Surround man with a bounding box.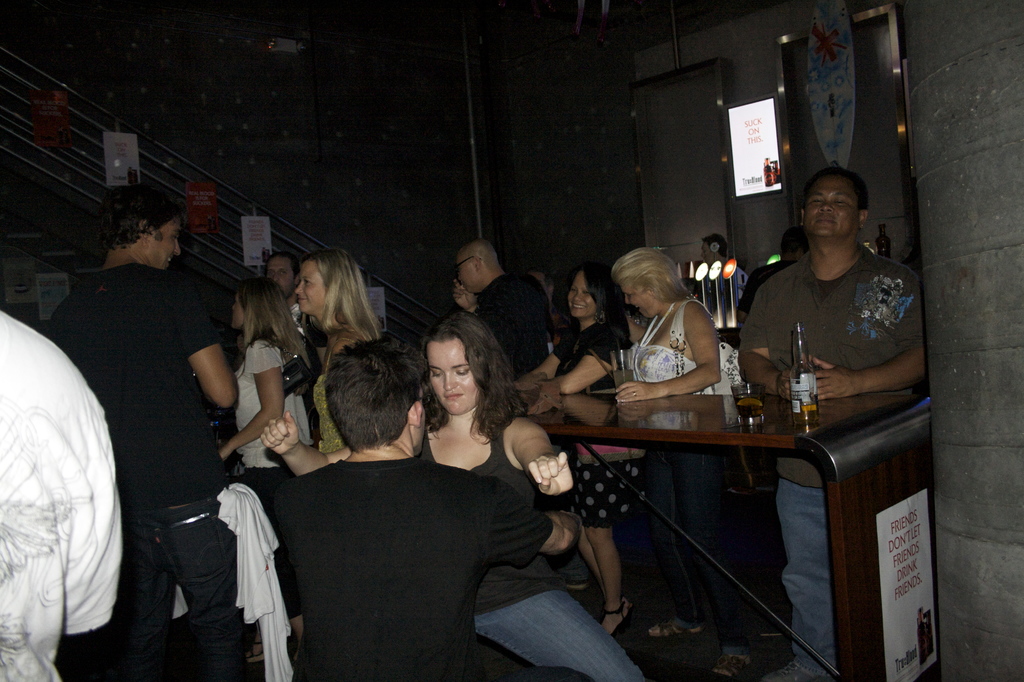
BBox(735, 165, 925, 681).
